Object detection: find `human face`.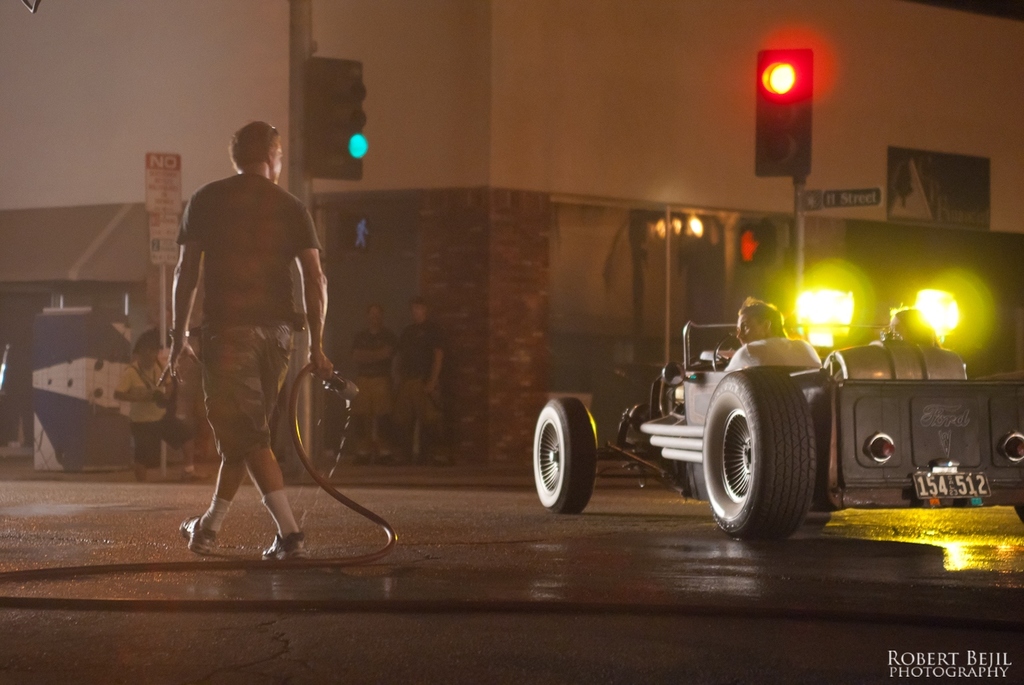
locate(367, 307, 382, 325).
